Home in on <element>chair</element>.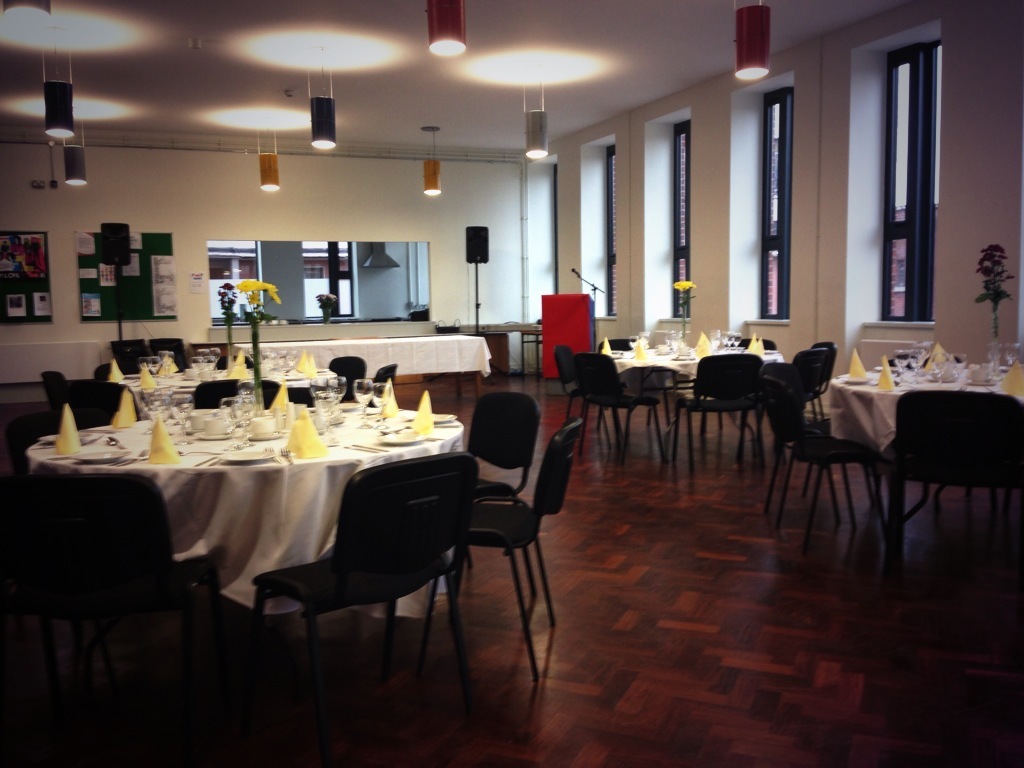
Homed in at (114,336,150,371).
